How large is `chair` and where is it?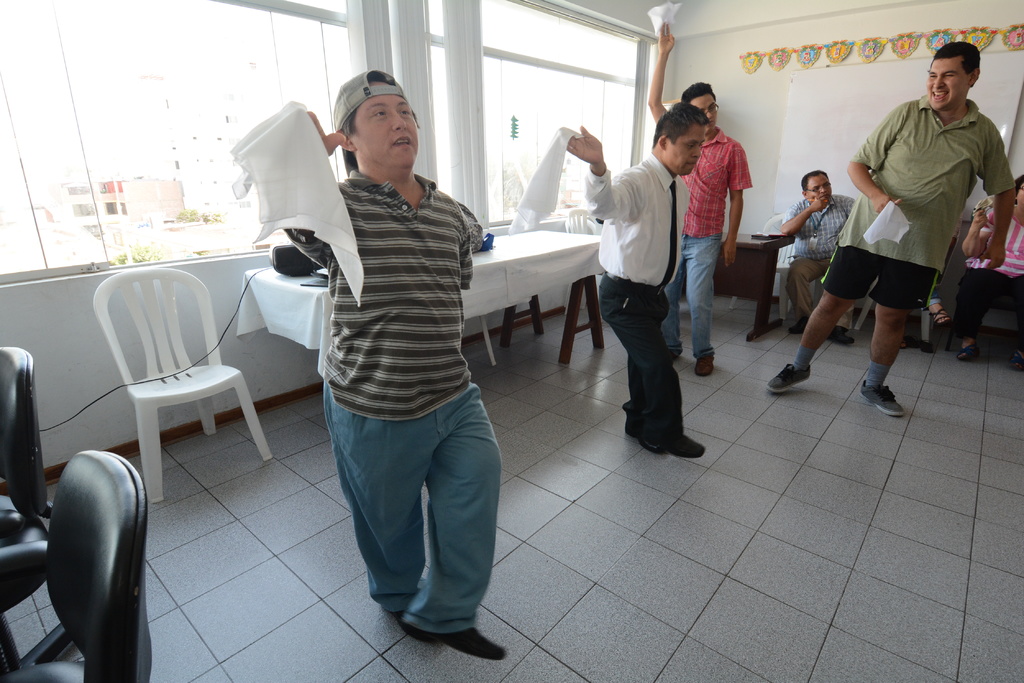
Bounding box: 65/255/266/485.
